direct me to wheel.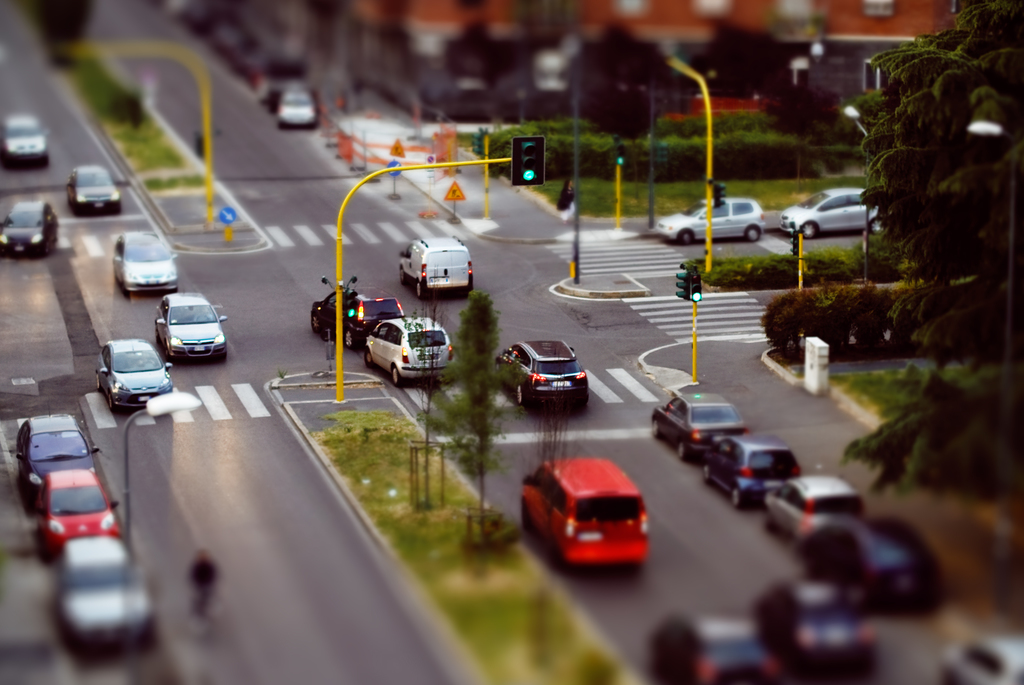
Direction: [677, 227, 698, 252].
